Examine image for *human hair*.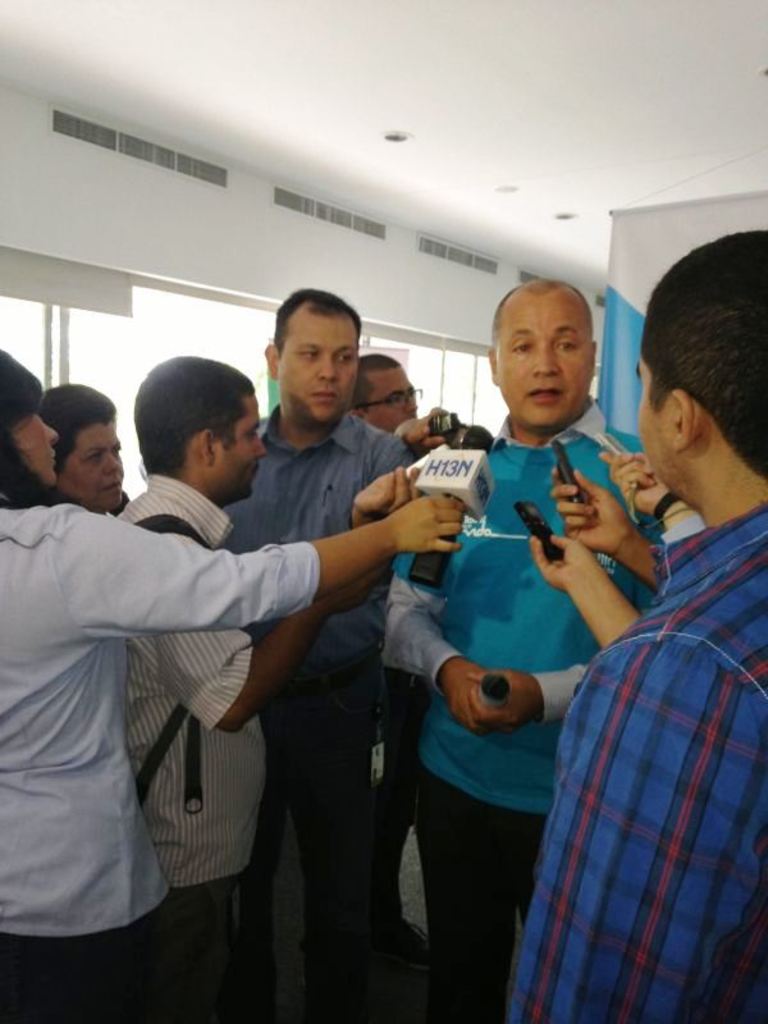
Examination result: 493,271,589,343.
